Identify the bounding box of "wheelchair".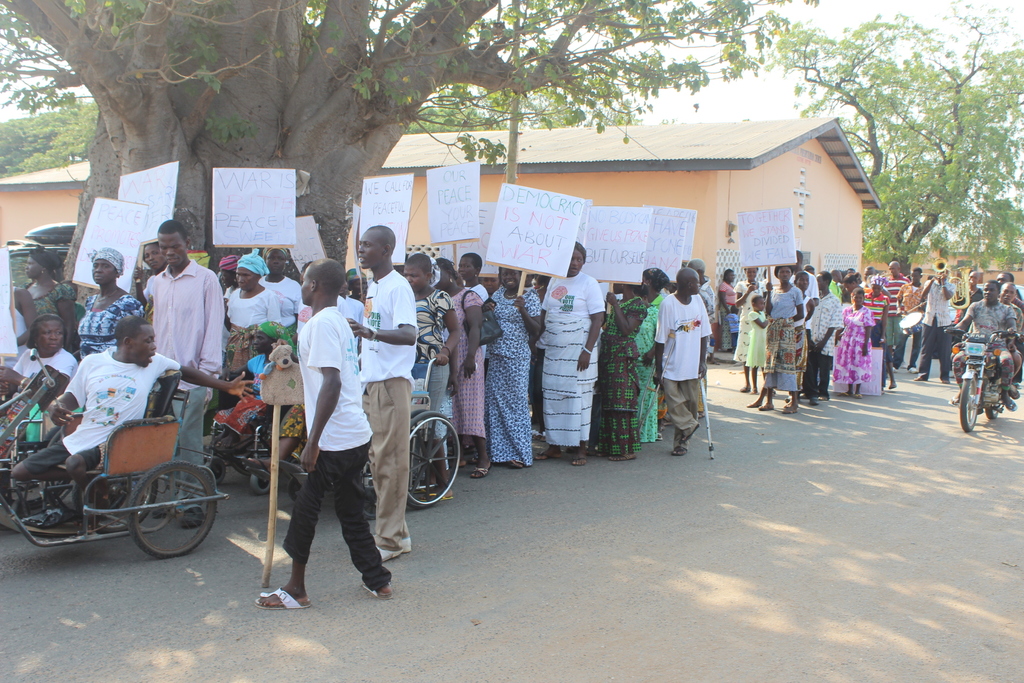
x1=7 y1=354 x2=215 y2=571.
